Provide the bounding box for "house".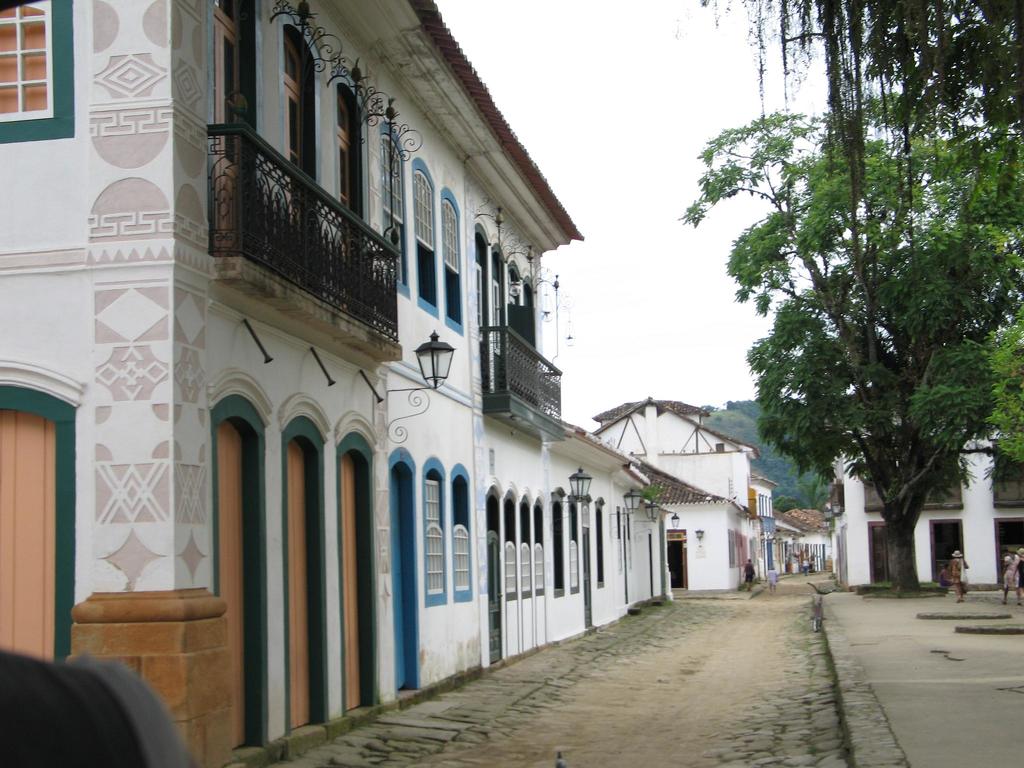
834, 435, 1023, 596.
